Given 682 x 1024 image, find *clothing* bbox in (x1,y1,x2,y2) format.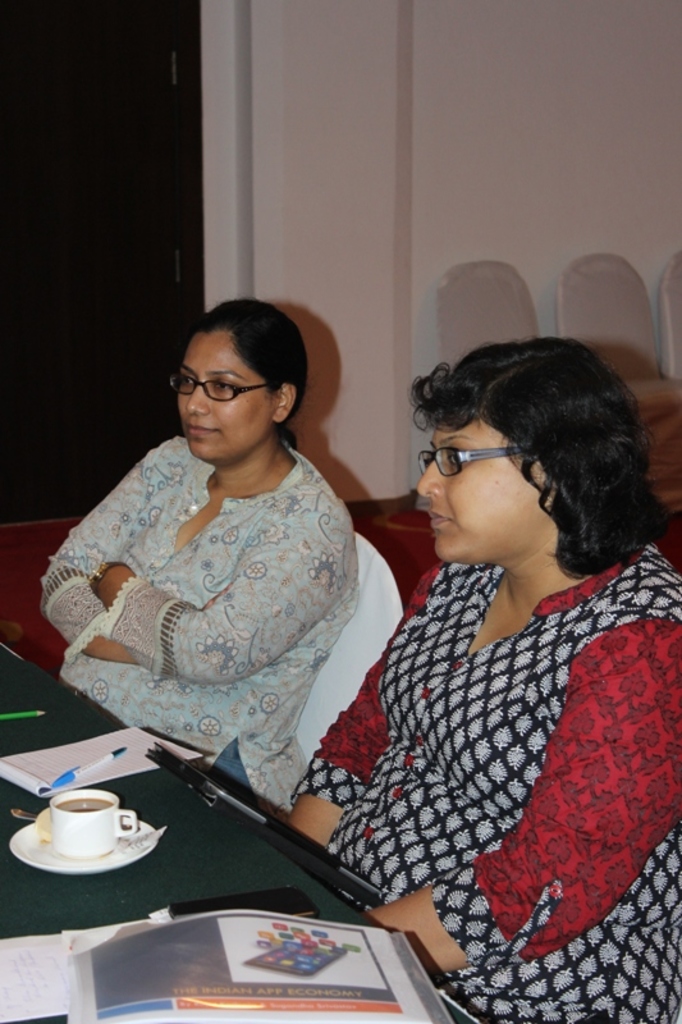
(41,439,360,817).
